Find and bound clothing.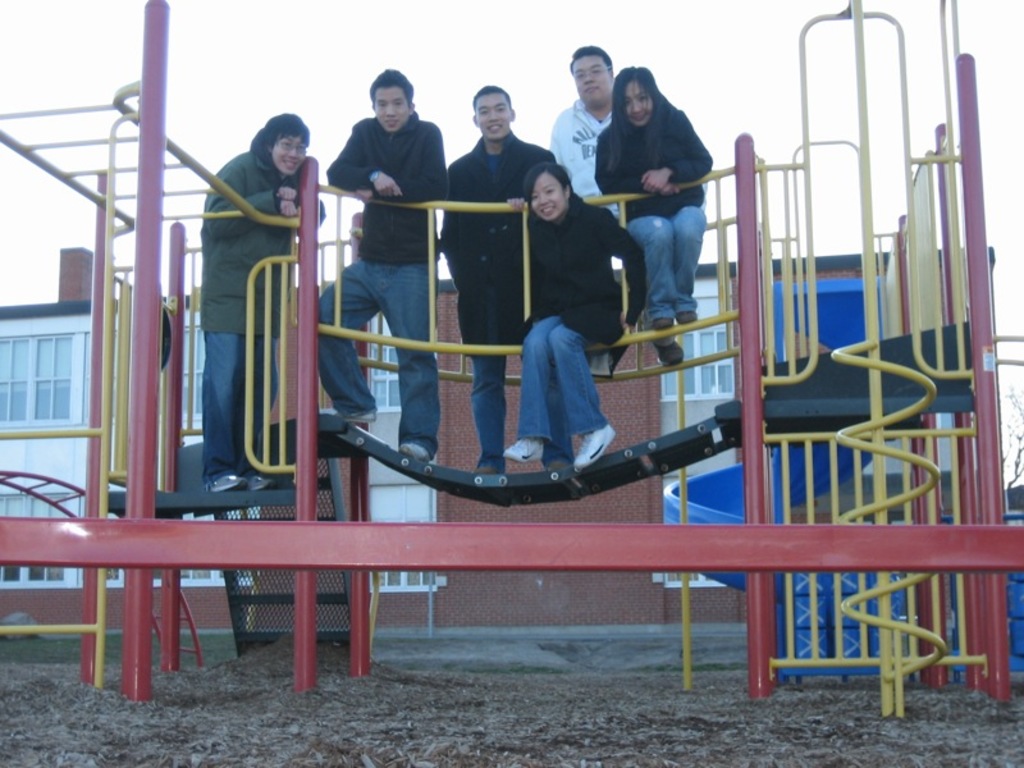
Bound: select_region(635, 202, 696, 321).
